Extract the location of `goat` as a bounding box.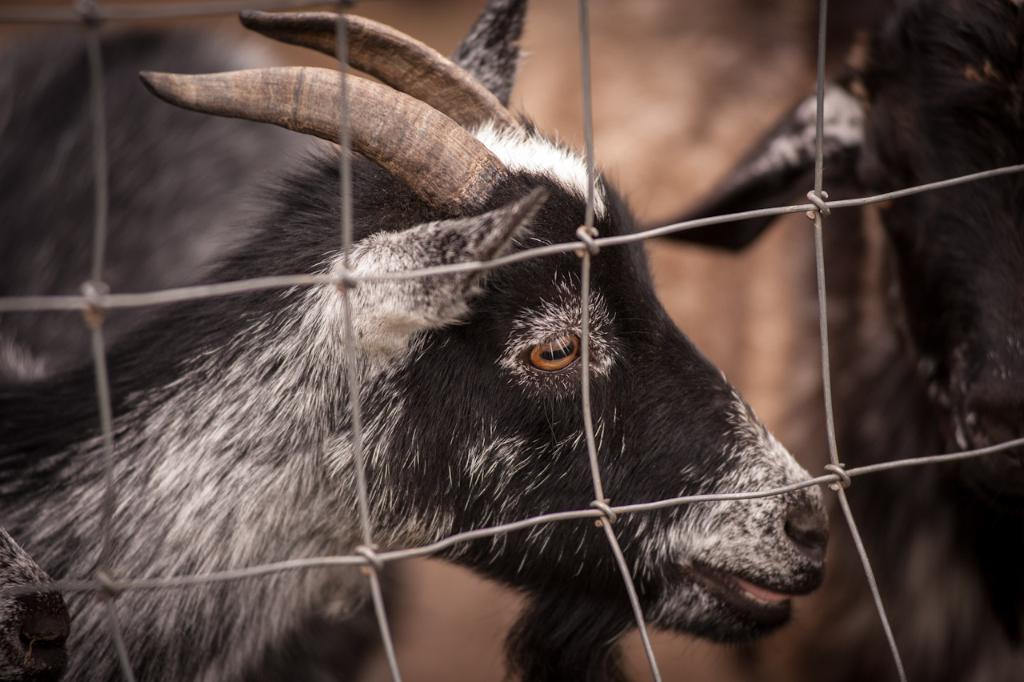
box(638, 0, 1023, 641).
